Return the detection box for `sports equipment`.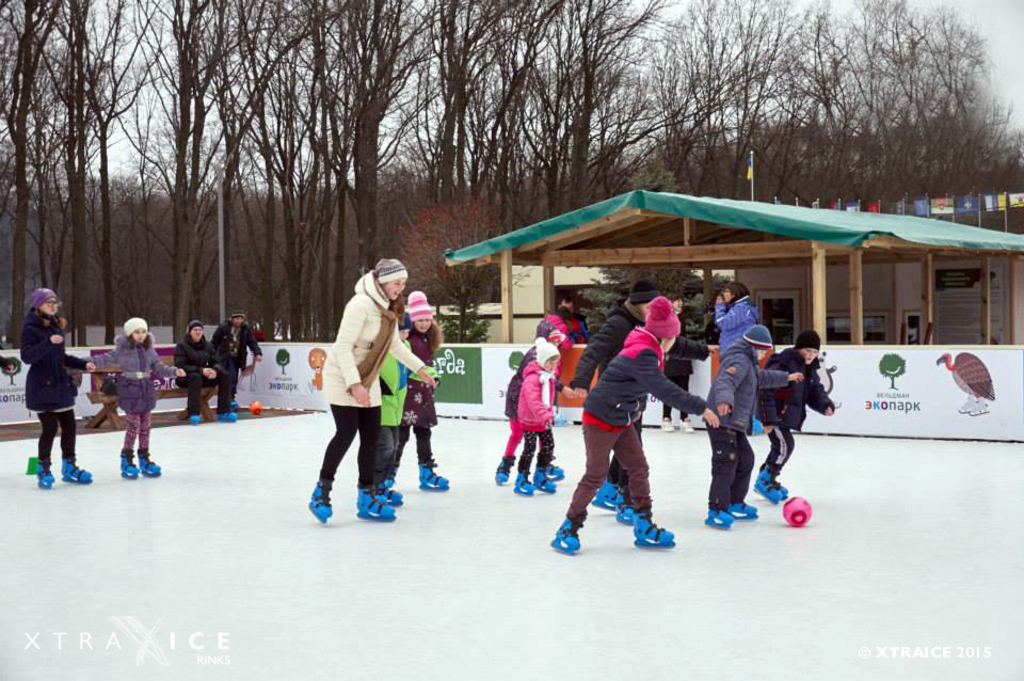
139 449 161 477.
